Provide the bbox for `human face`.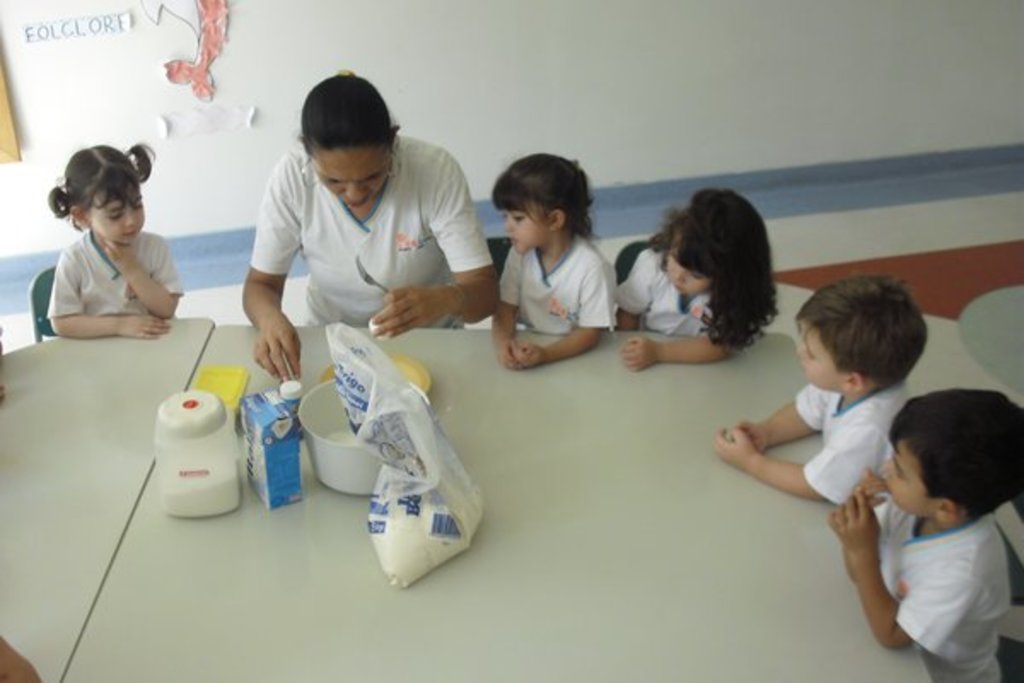
797/328/841/396.
